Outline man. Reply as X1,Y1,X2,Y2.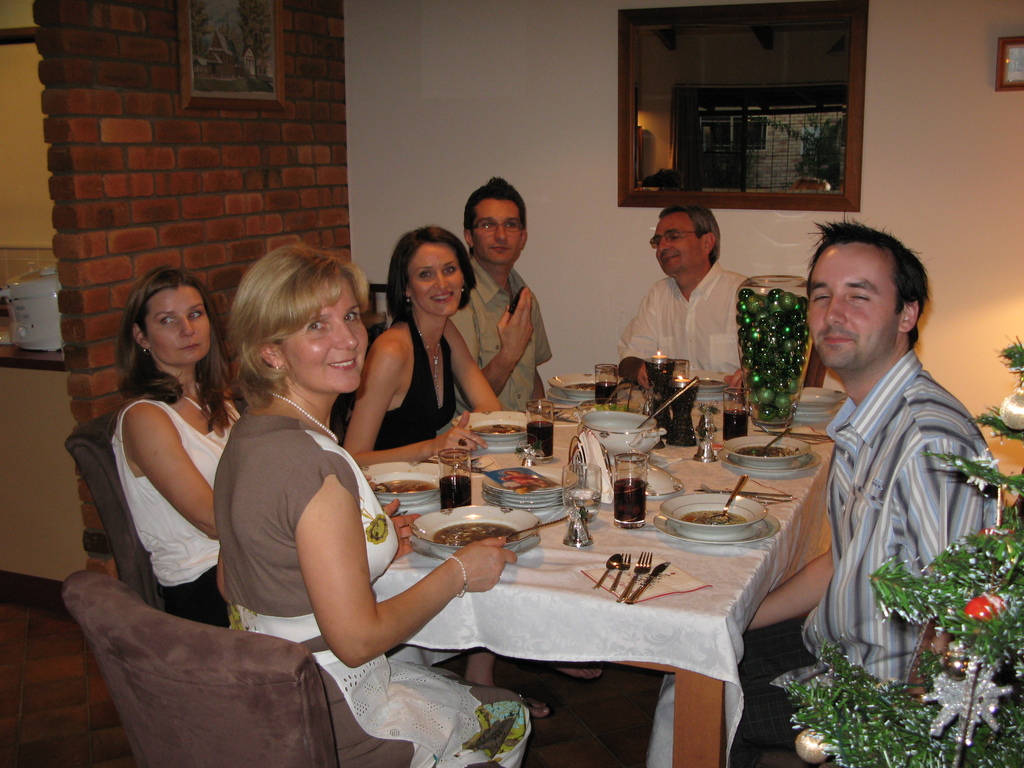
588,198,767,399.
